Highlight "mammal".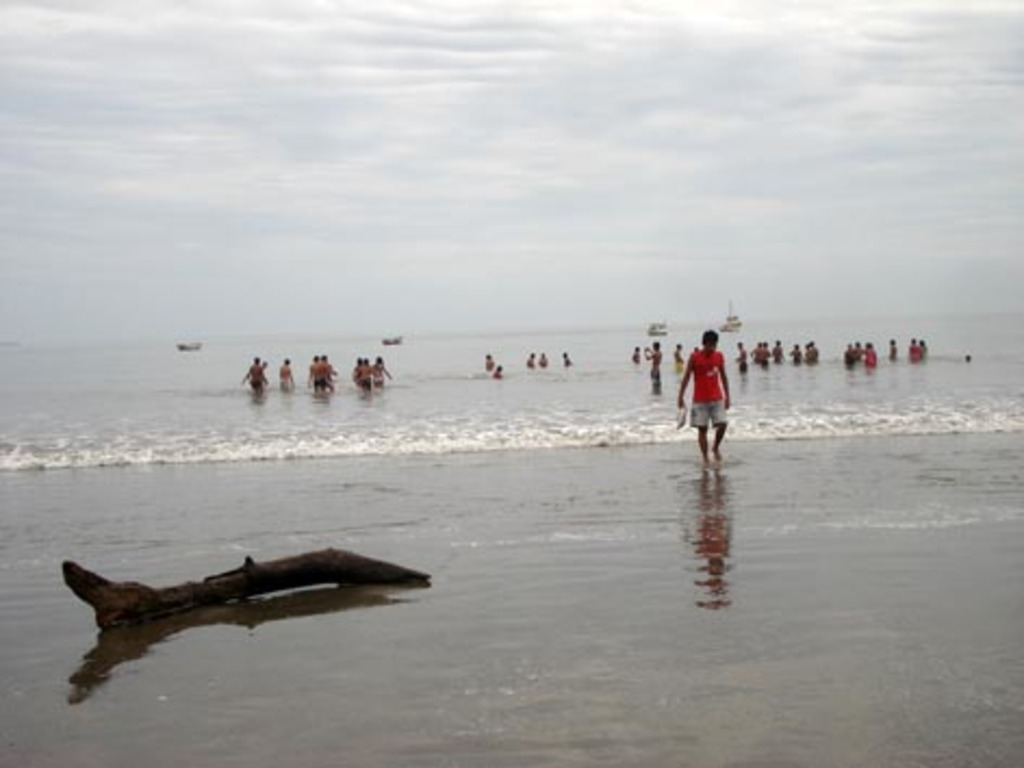
Highlighted region: bbox=(304, 354, 325, 397).
